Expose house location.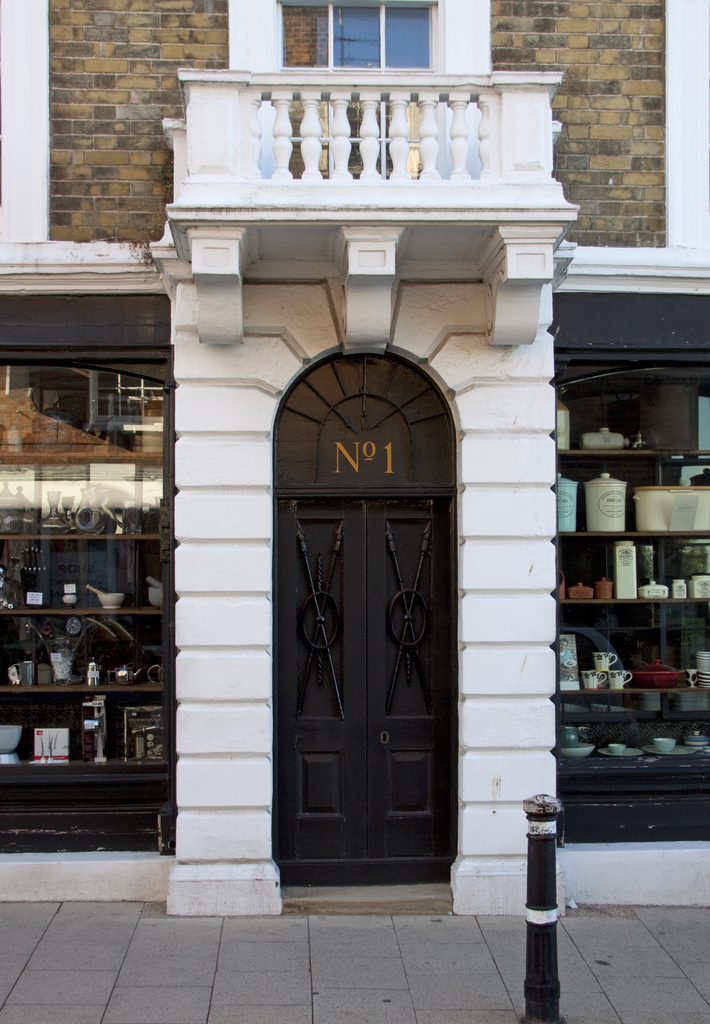
Exposed at (0, 0, 709, 1023).
